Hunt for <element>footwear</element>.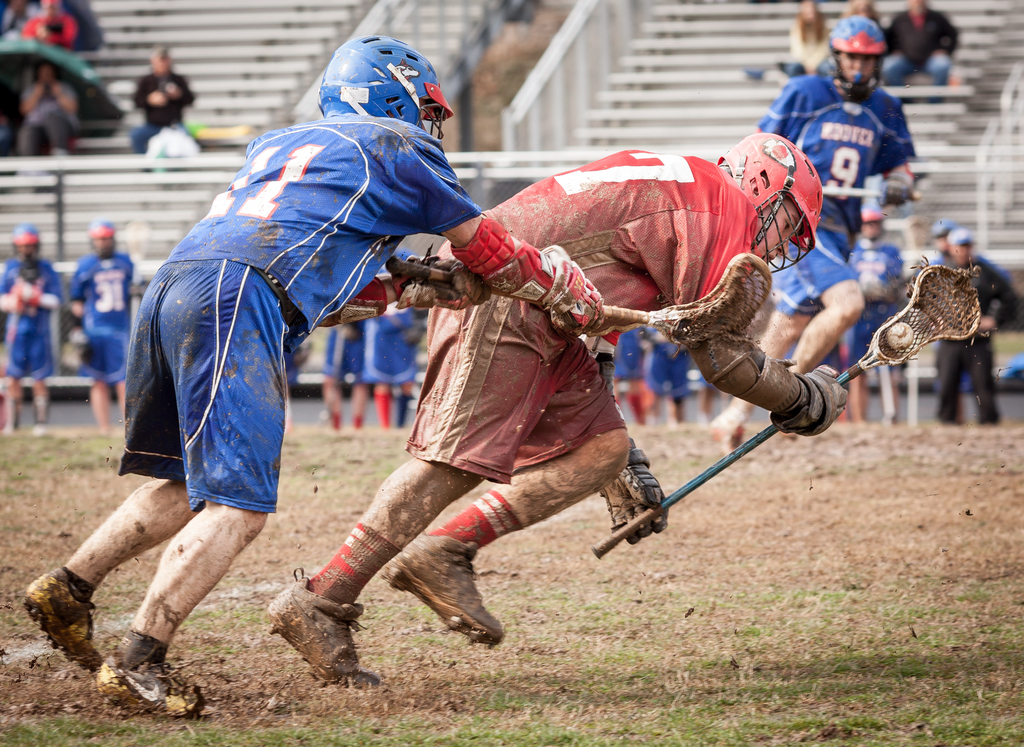
Hunted down at 99,641,177,726.
